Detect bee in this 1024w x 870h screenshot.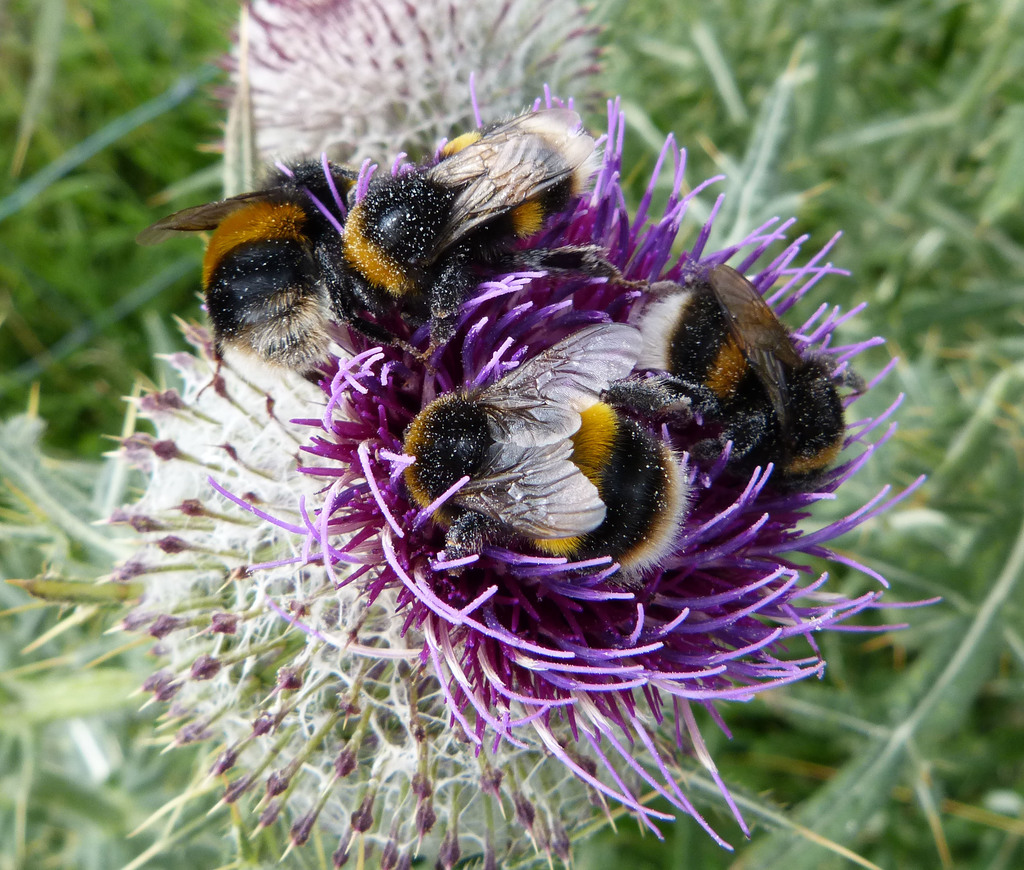
Detection: detection(602, 253, 847, 501).
